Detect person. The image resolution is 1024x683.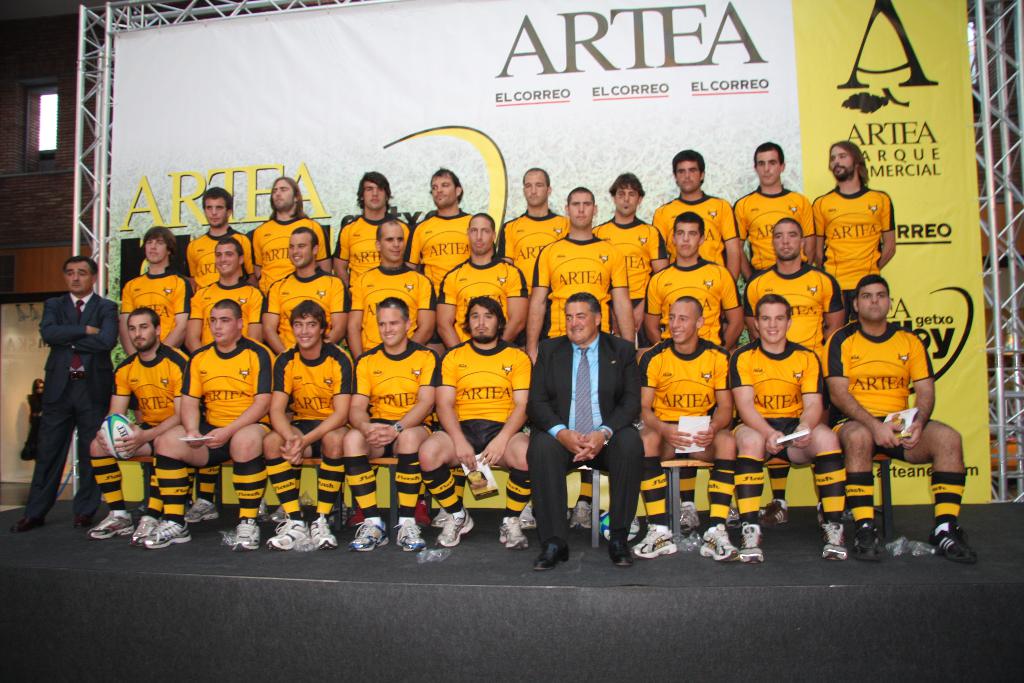
left=738, top=217, right=847, bottom=342.
